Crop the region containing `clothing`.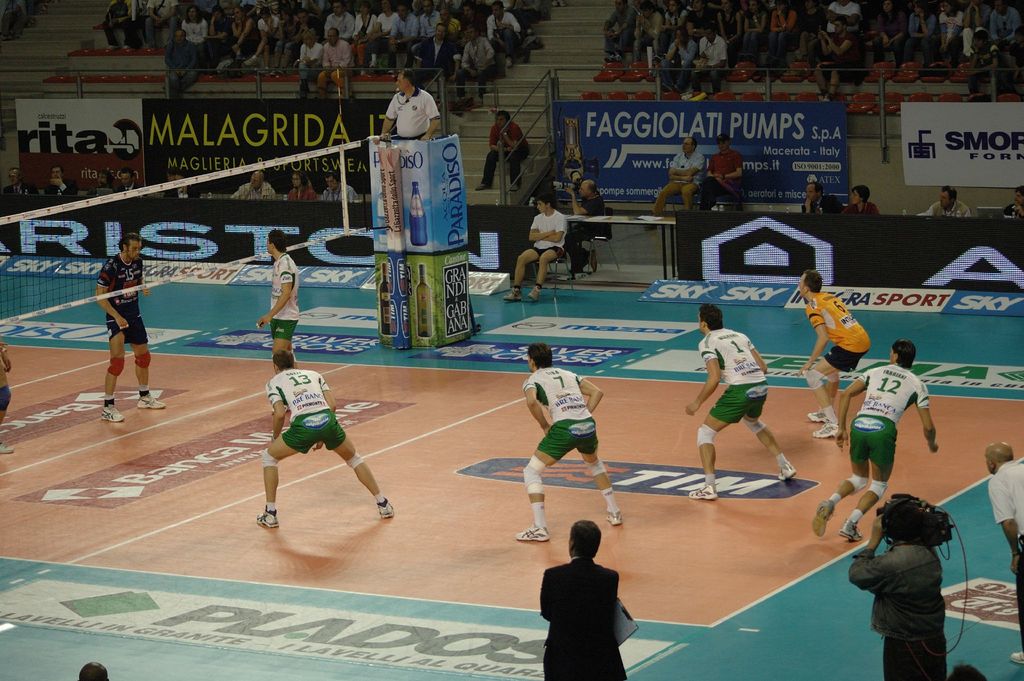
Crop region: [797, 288, 871, 373].
